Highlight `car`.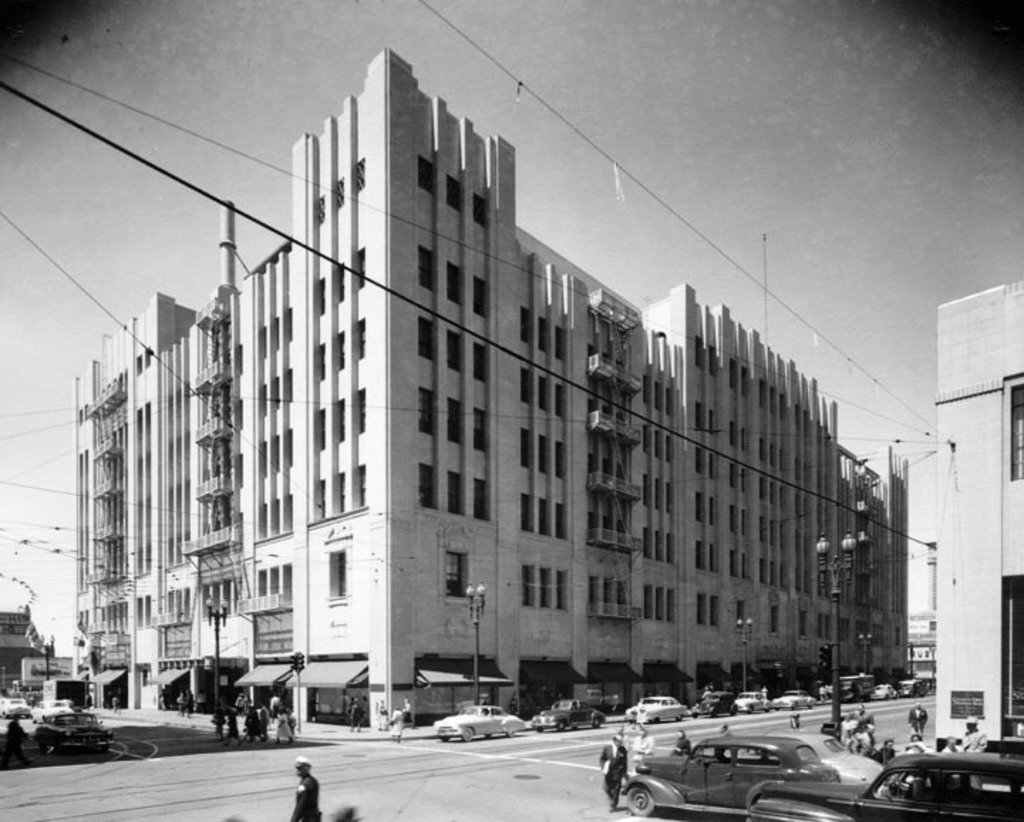
Highlighted region: x1=432, y1=703, x2=530, y2=742.
